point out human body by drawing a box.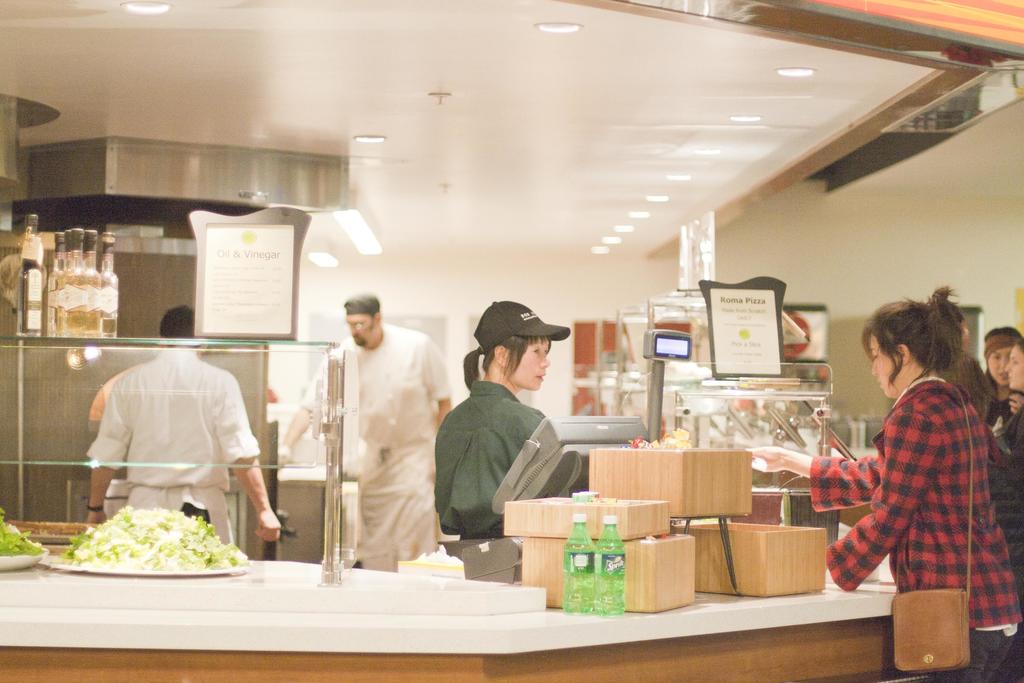
834:291:1005:661.
